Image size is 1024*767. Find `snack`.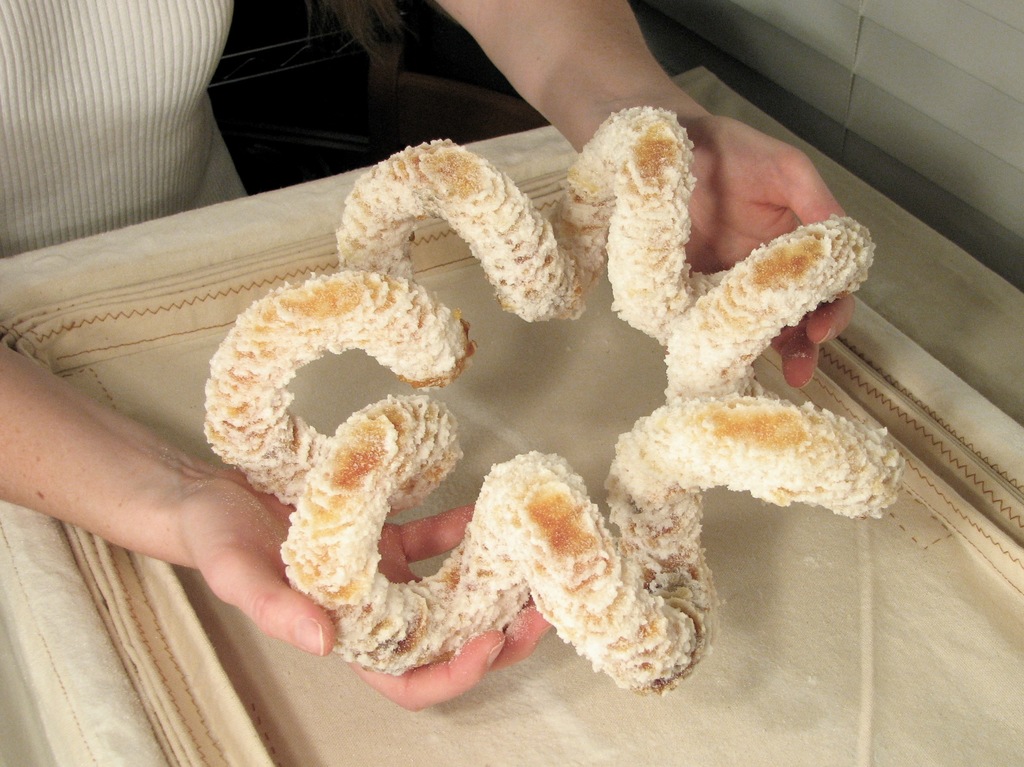
x1=211, y1=108, x2=906, y2=700.
